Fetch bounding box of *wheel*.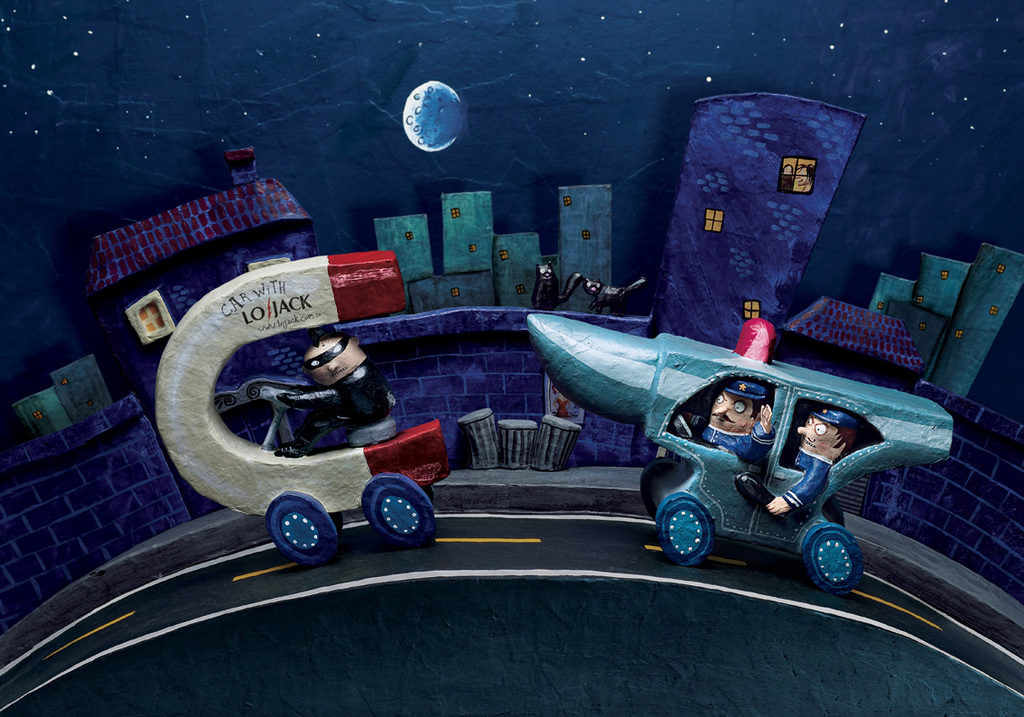
Bbox: [271,491,340,563].
